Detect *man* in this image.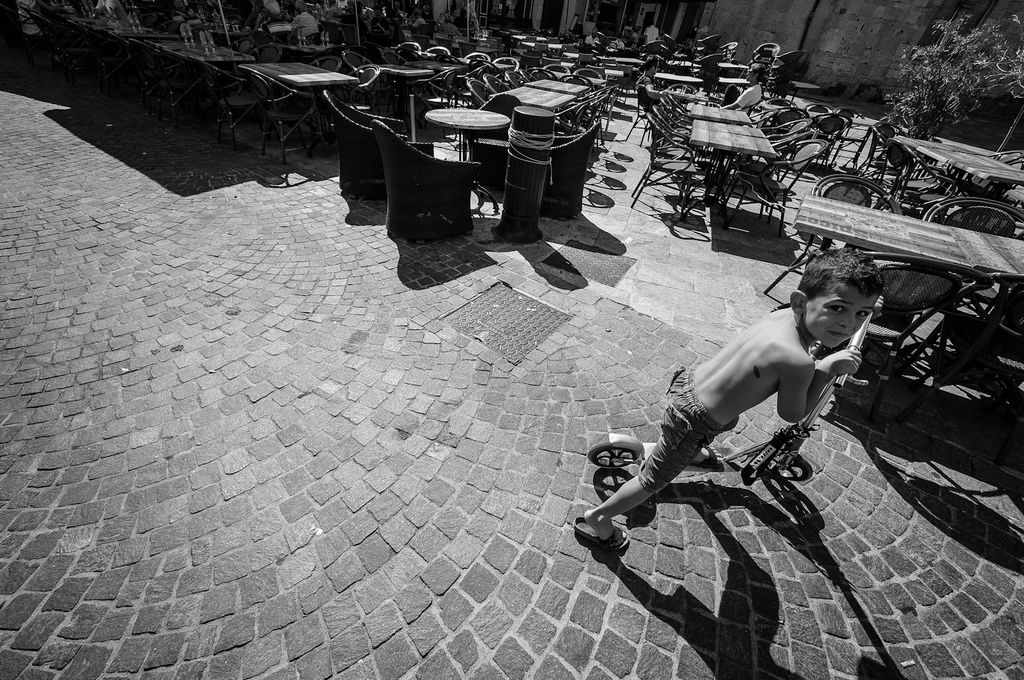
Detection: crop(411, 8, 424, 27).
